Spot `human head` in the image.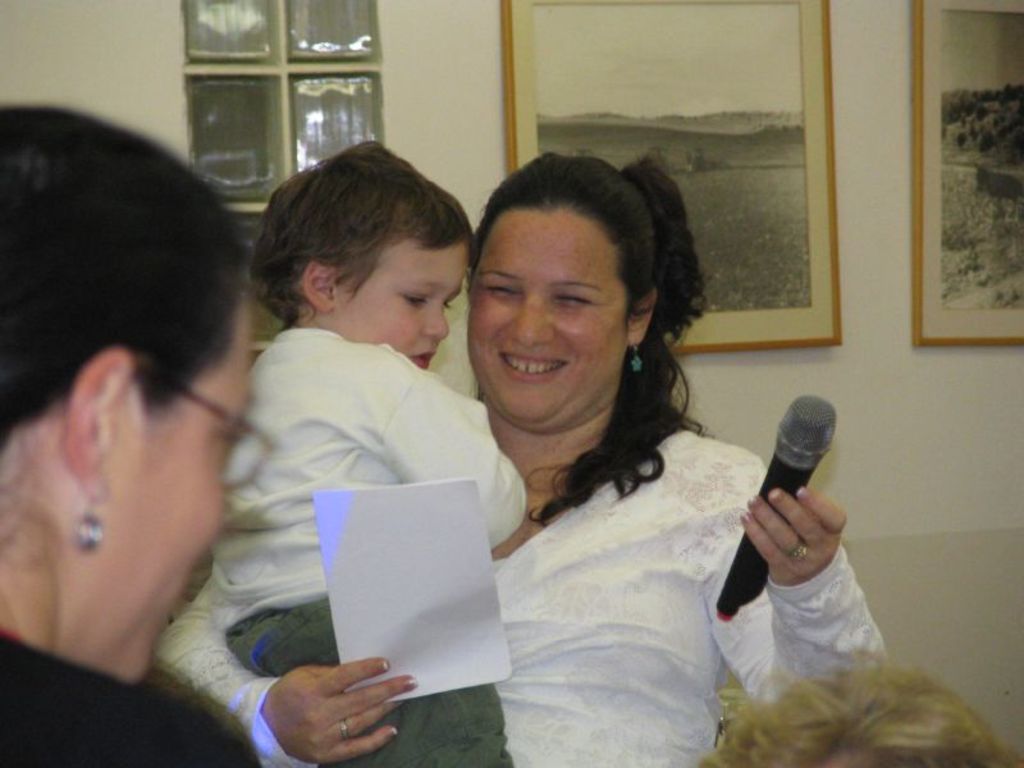
`human head` found at [0,106,255,686].
